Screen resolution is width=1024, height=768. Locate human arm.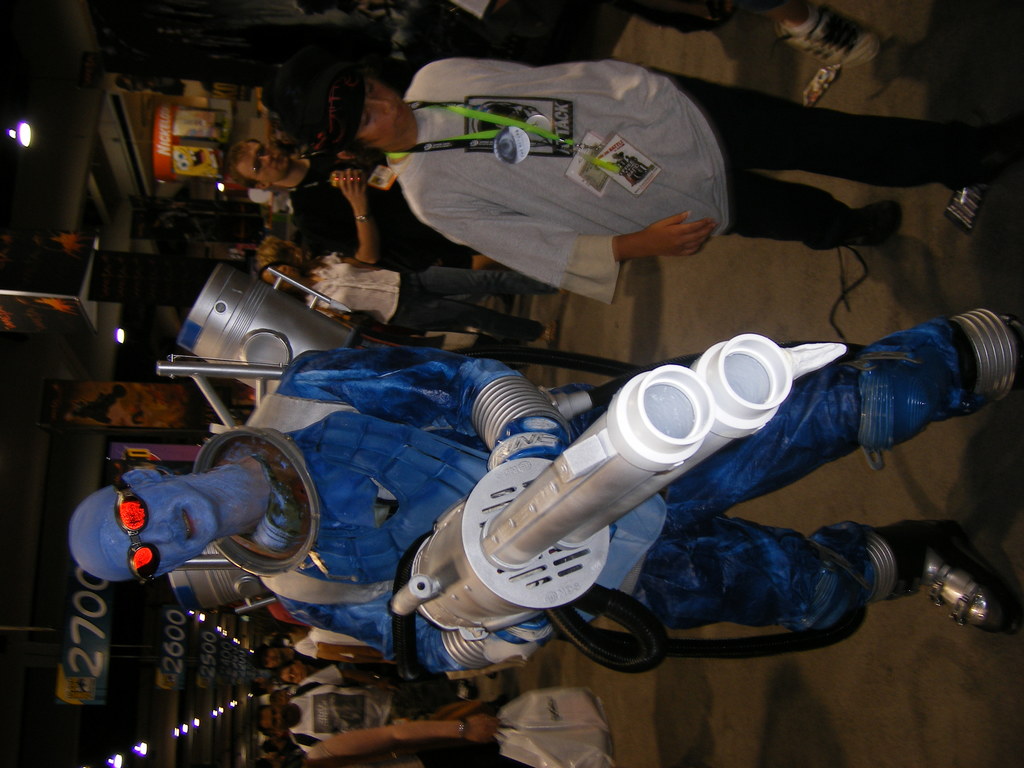
(x1=275, y1=598, x2=556, y2=675).
